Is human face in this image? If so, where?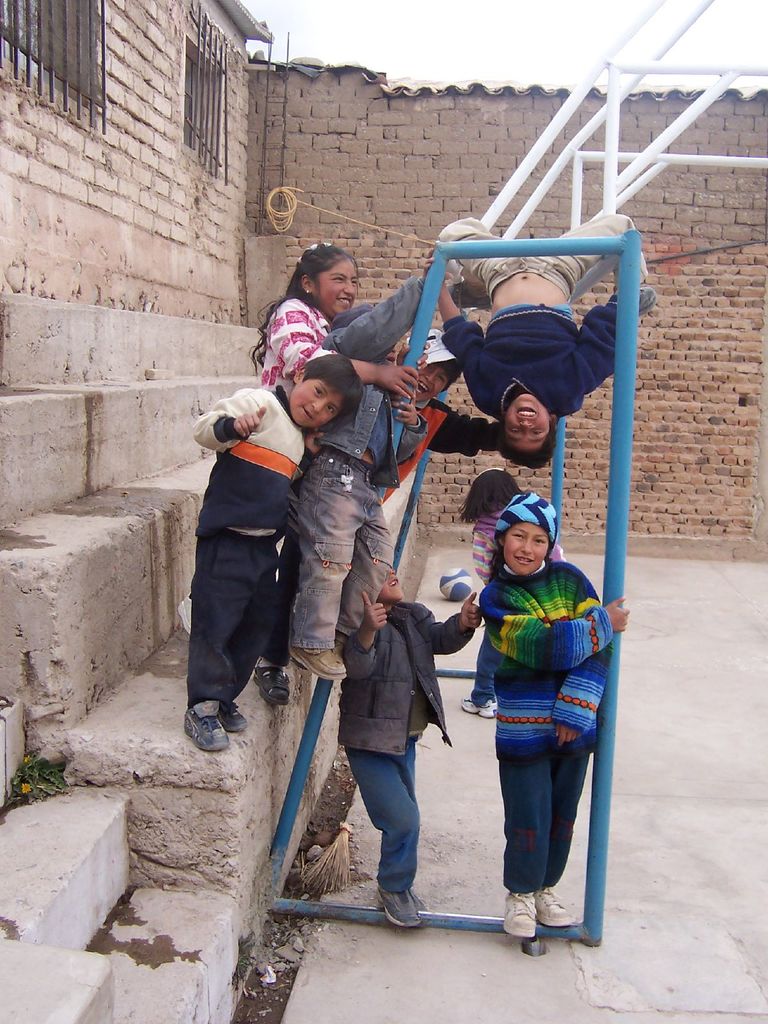
Yes, at [316, 259, 353, 319].
